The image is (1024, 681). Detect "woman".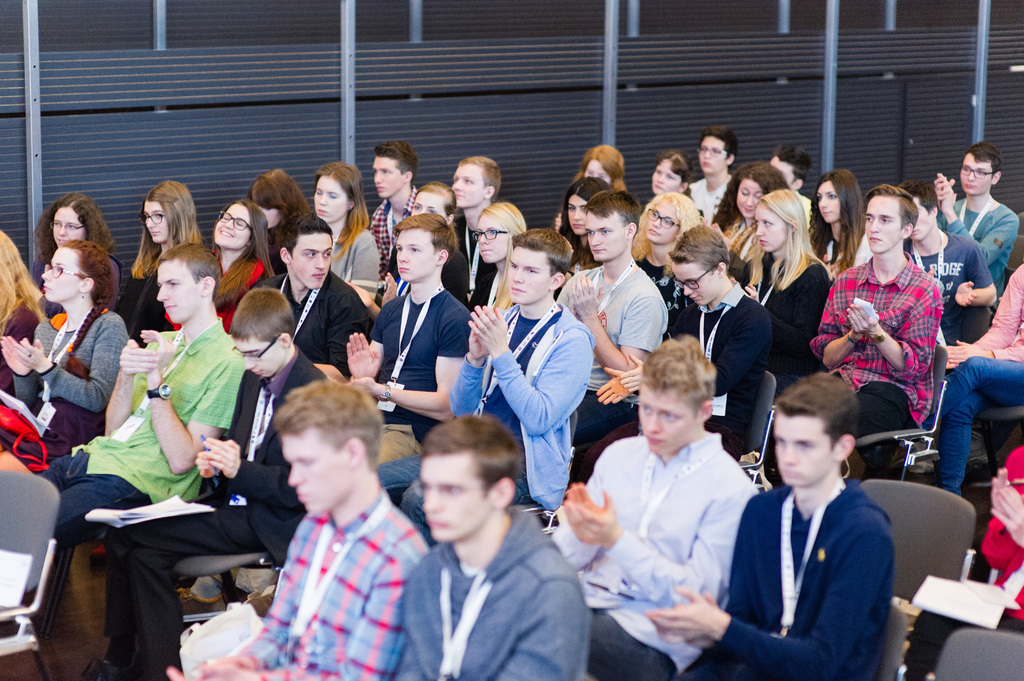
Detection: [741,189,834,367].
